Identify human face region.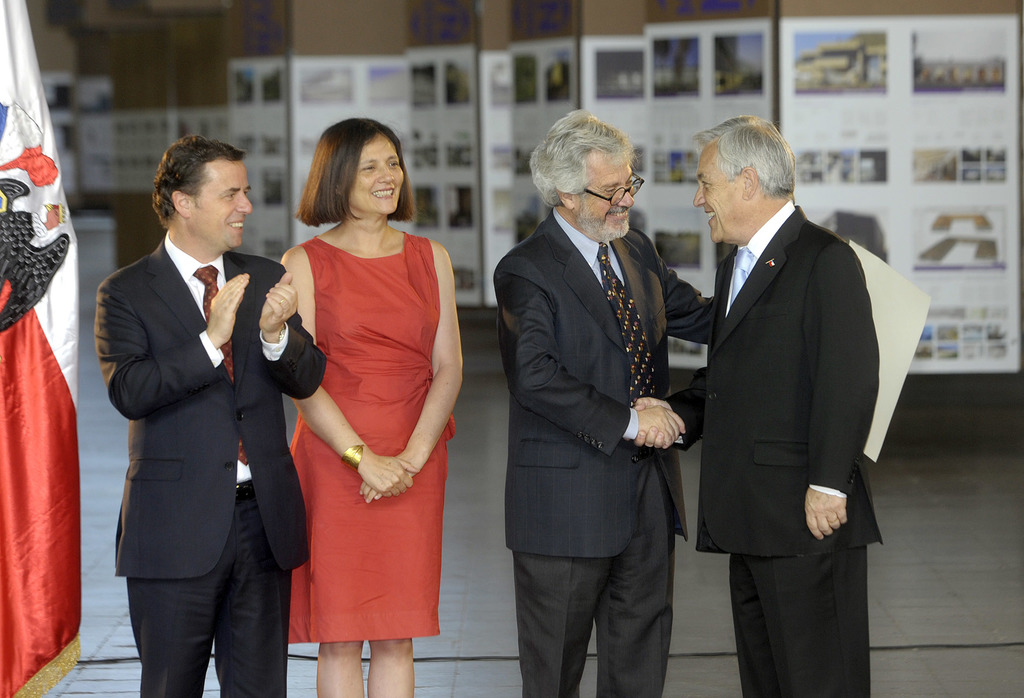
Region: detection(573, 166, 640, 240).
